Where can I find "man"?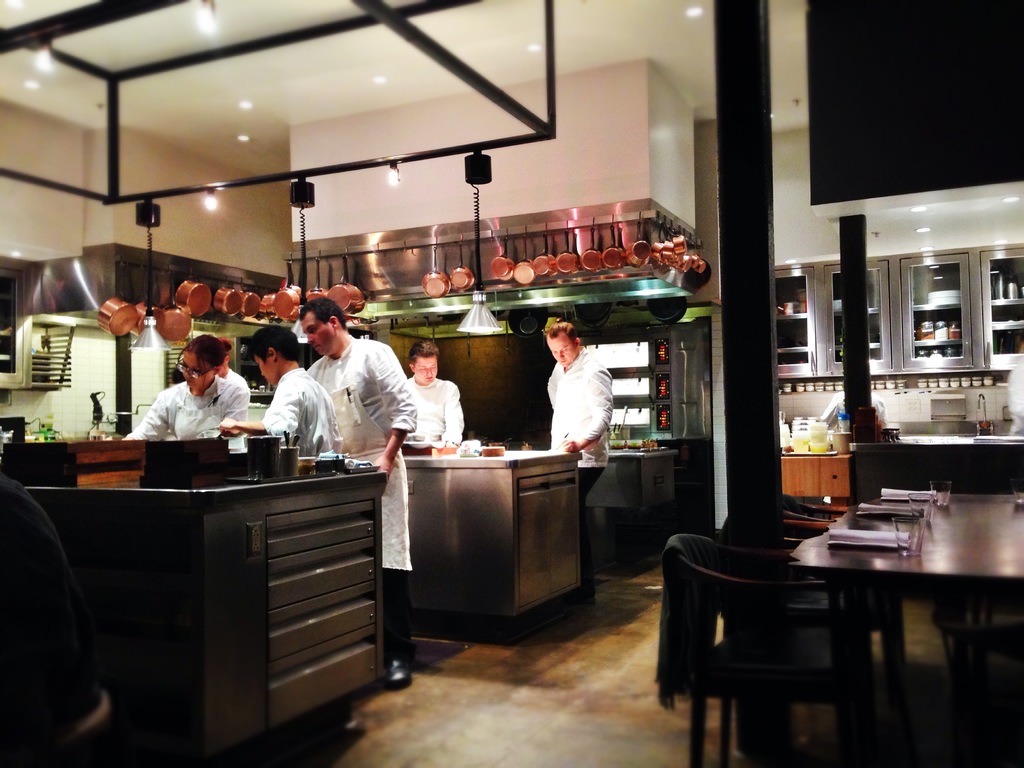
You can find it at <bbox>301, 295, 420, 699</bbox>.
